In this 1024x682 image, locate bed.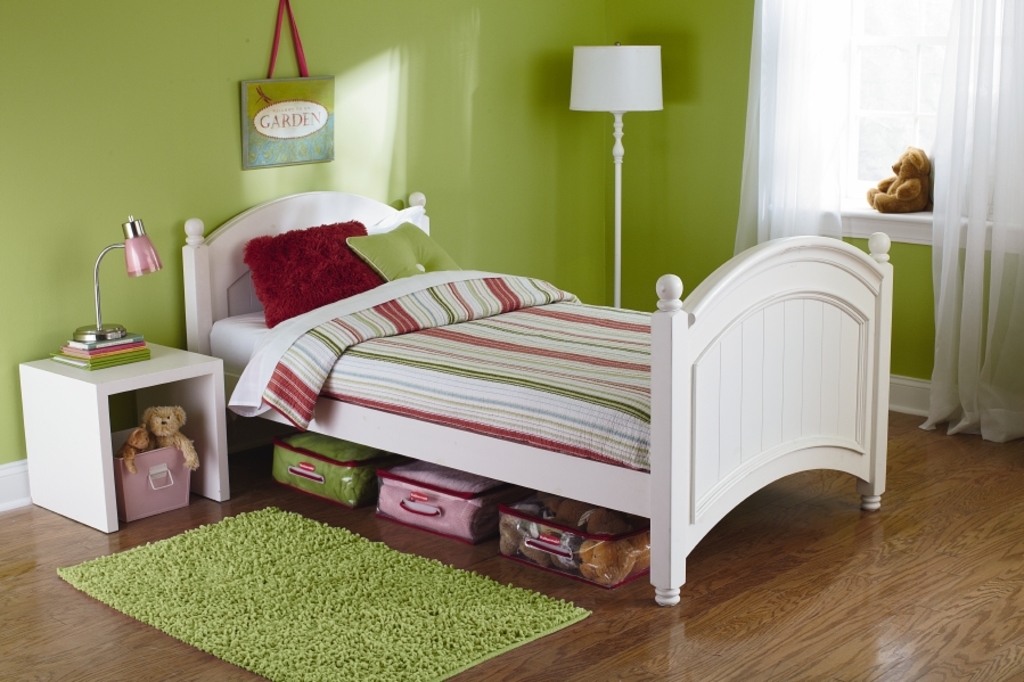
Bounding box: BBox(187, 196, 892, 605).
